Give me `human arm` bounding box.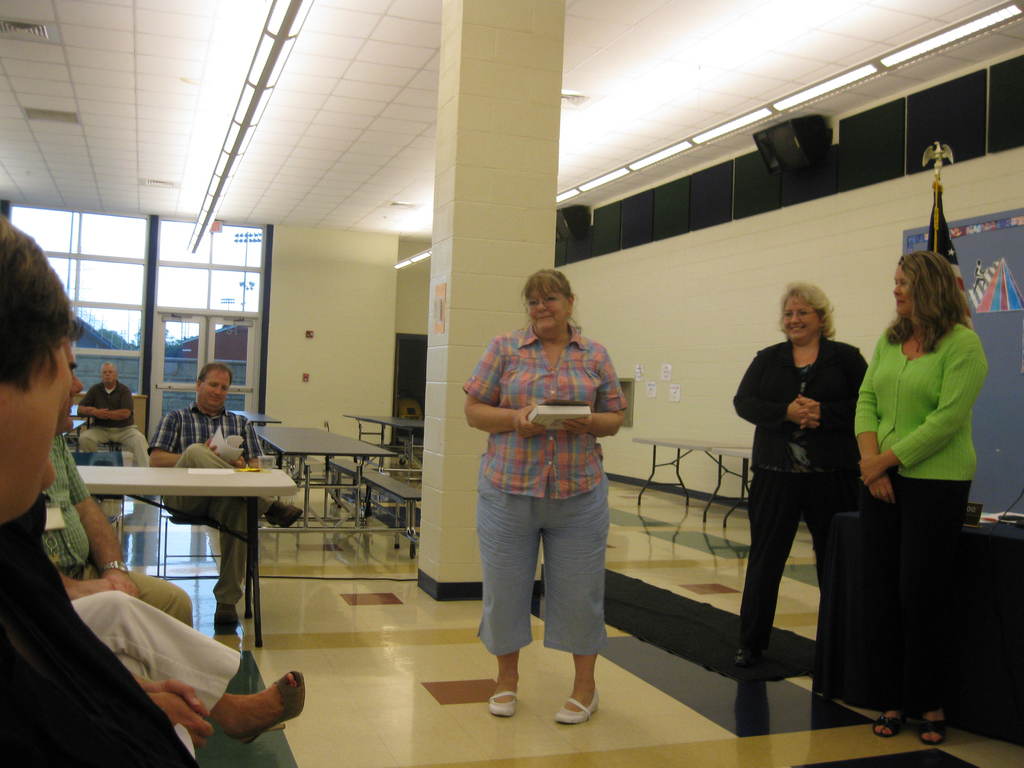
pyautogui.locateOnScreen(76, 385, 106, 418).
